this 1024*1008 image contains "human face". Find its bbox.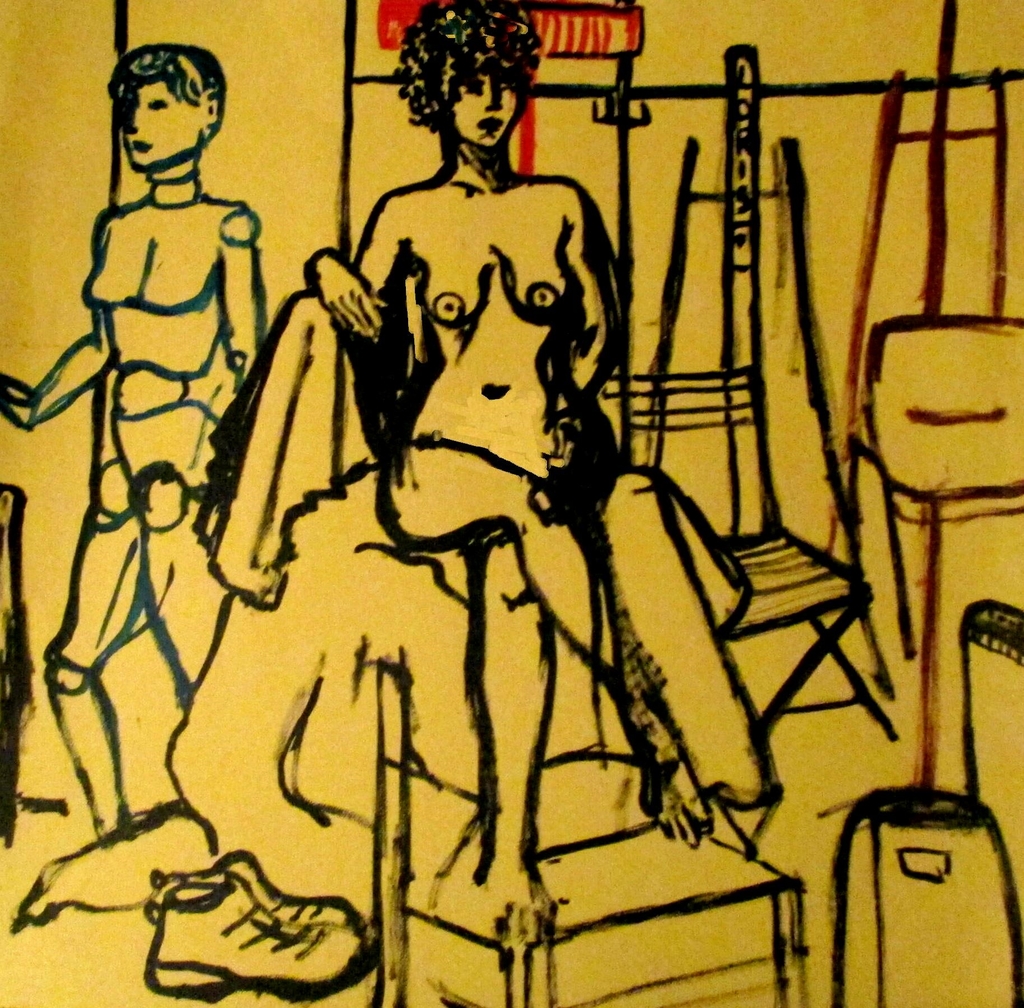
box=[118, 74, 213, 166].
